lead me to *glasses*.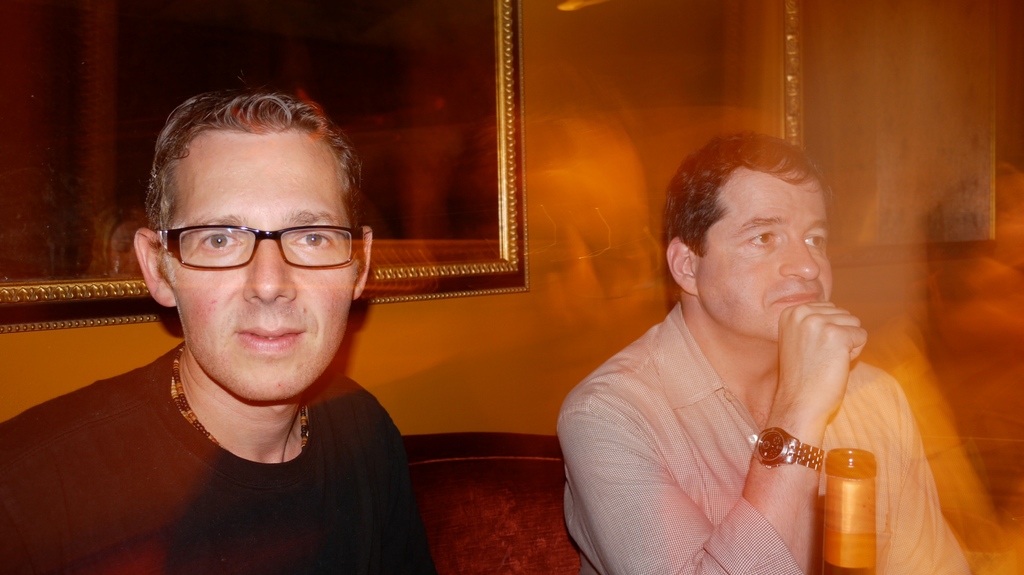
Lead to Rect(144, 209, 353, 269).
